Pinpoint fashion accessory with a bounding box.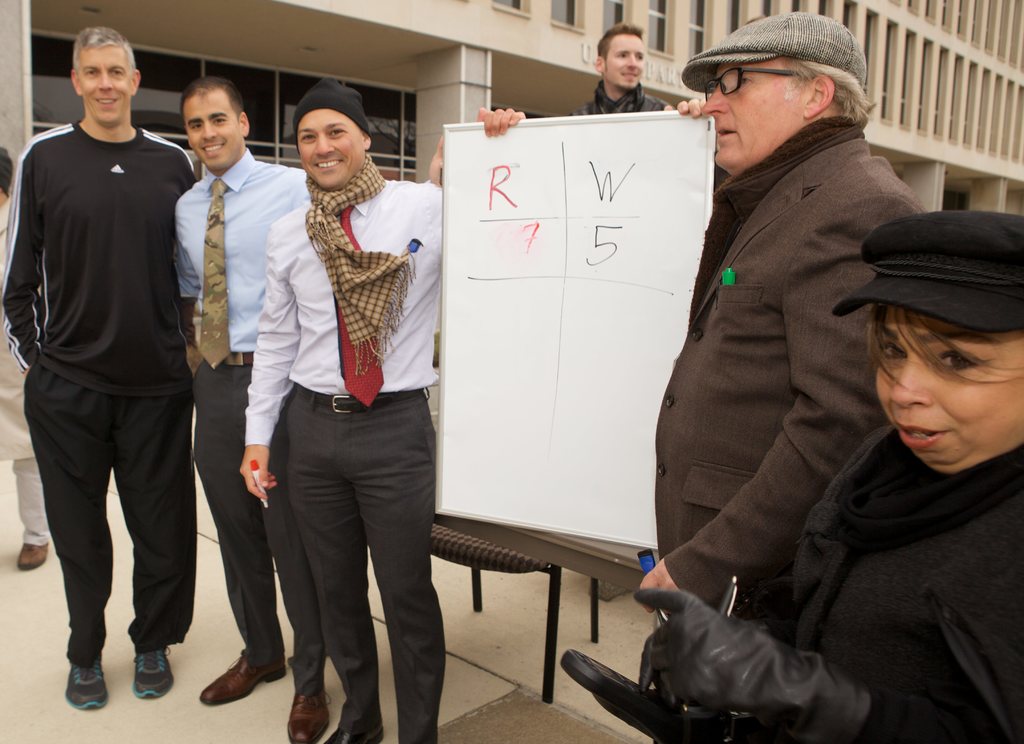
detection(324, 724, 385, 743).
